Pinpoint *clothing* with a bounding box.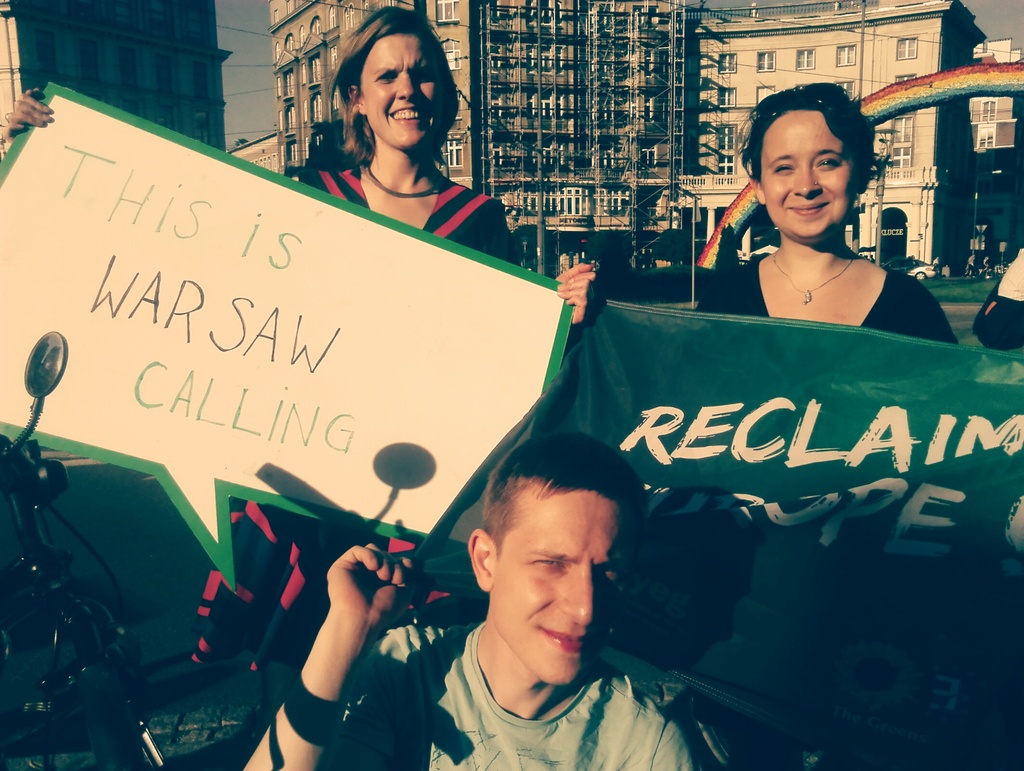
pyautogui.locateOnScreen(225, 168, 555, 694).
